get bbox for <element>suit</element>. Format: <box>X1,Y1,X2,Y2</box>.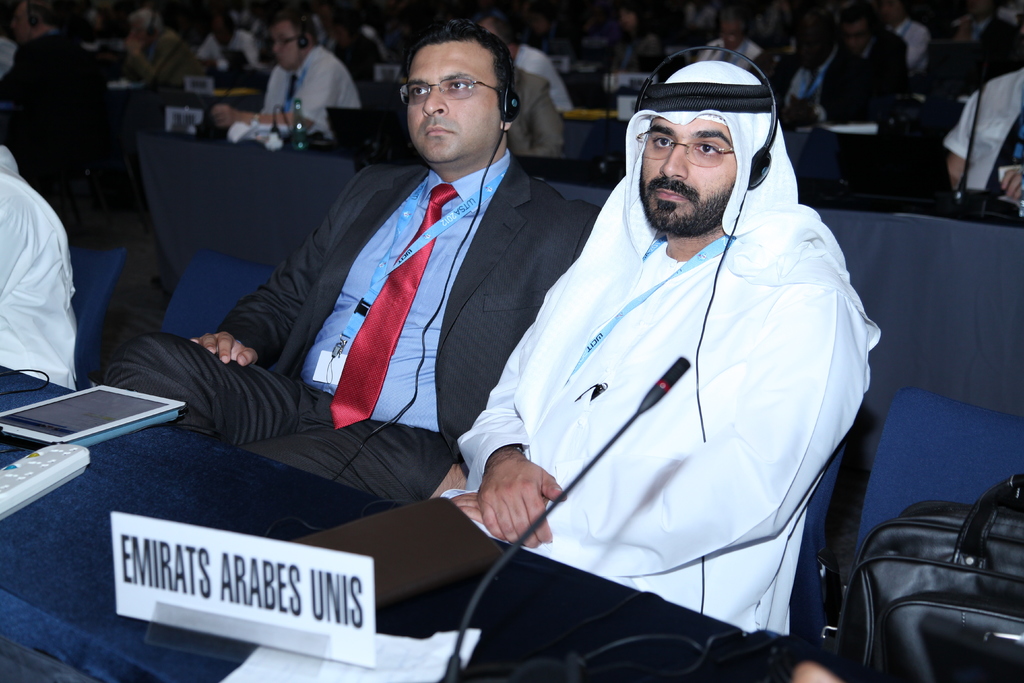
<box>852,24,908,115</box>.
